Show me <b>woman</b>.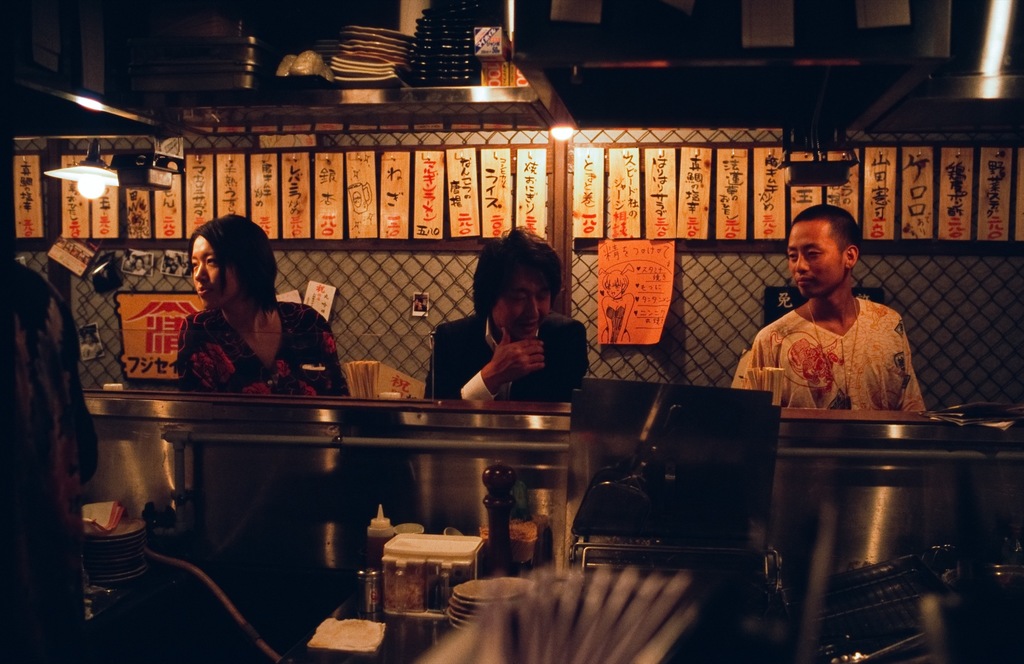
<b>woman</b> is here: 148:216:337:410.
